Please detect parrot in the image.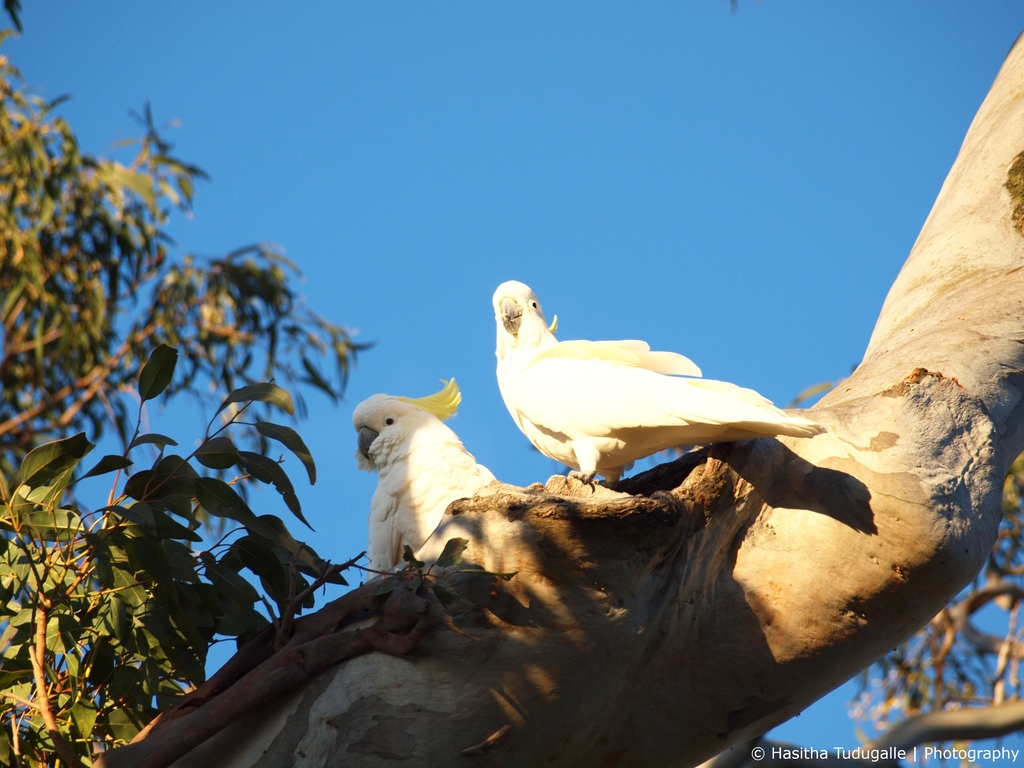
pyautogui.locateOnScreen(347, 381, 511, 597).
